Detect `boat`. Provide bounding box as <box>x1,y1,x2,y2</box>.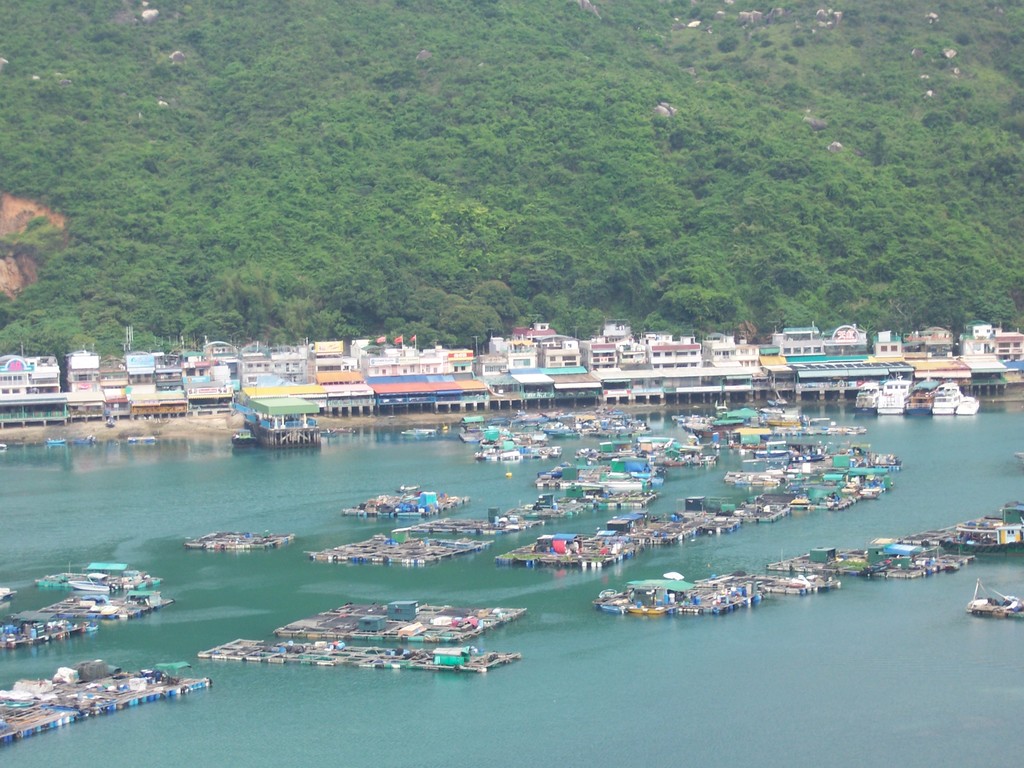
<box>545,430,583,439</box>.
